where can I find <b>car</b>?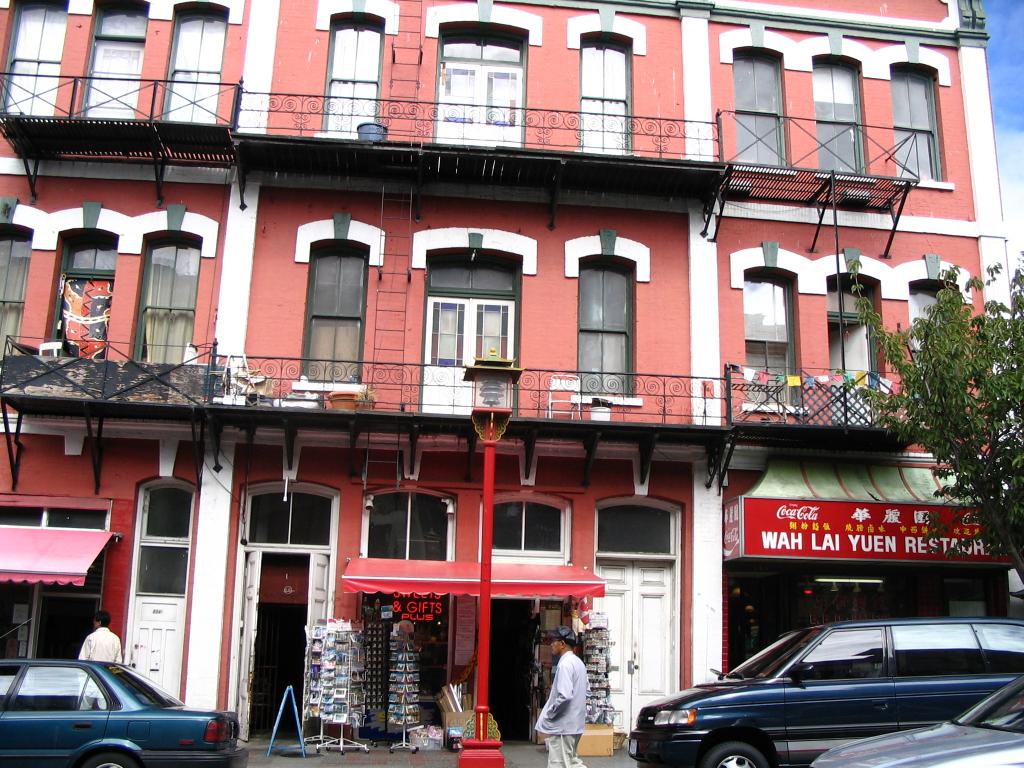
You can find it at 808,663,1023,767.
